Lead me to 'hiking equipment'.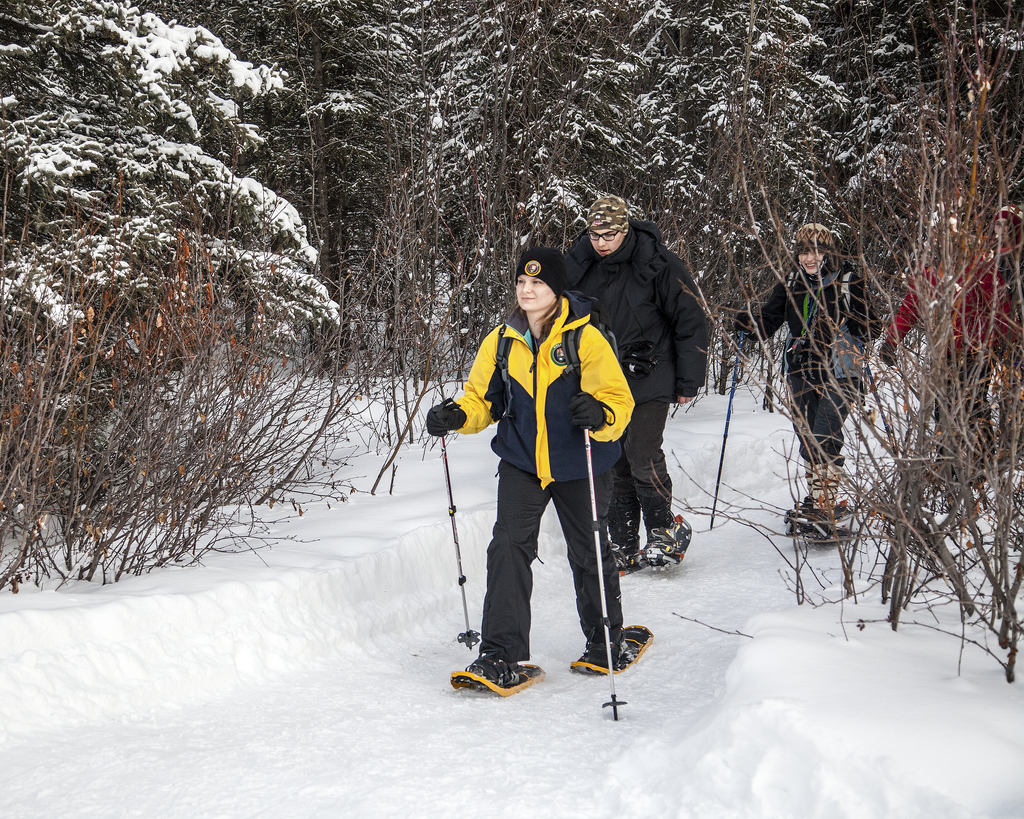
Lead to (570,390,607,432).
